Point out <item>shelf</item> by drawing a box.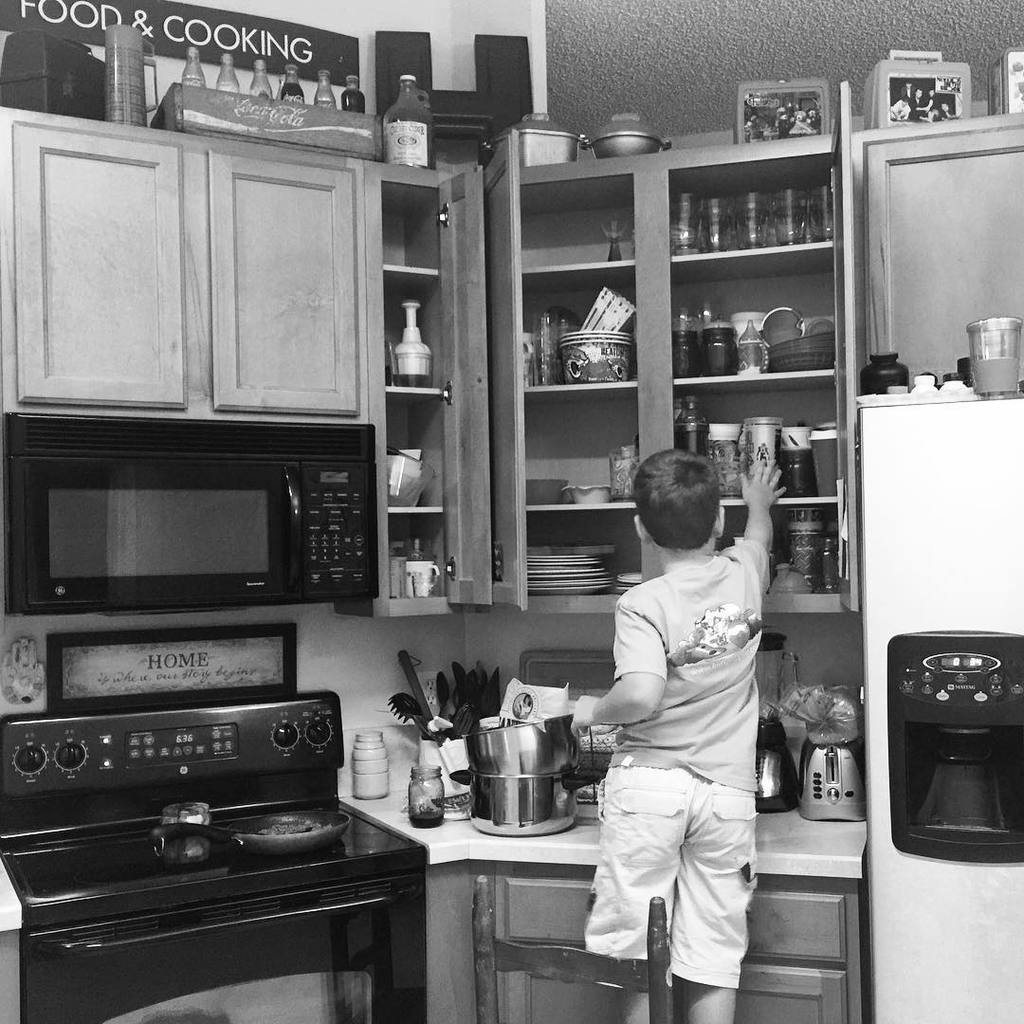
(200, 159, 357, 421).
